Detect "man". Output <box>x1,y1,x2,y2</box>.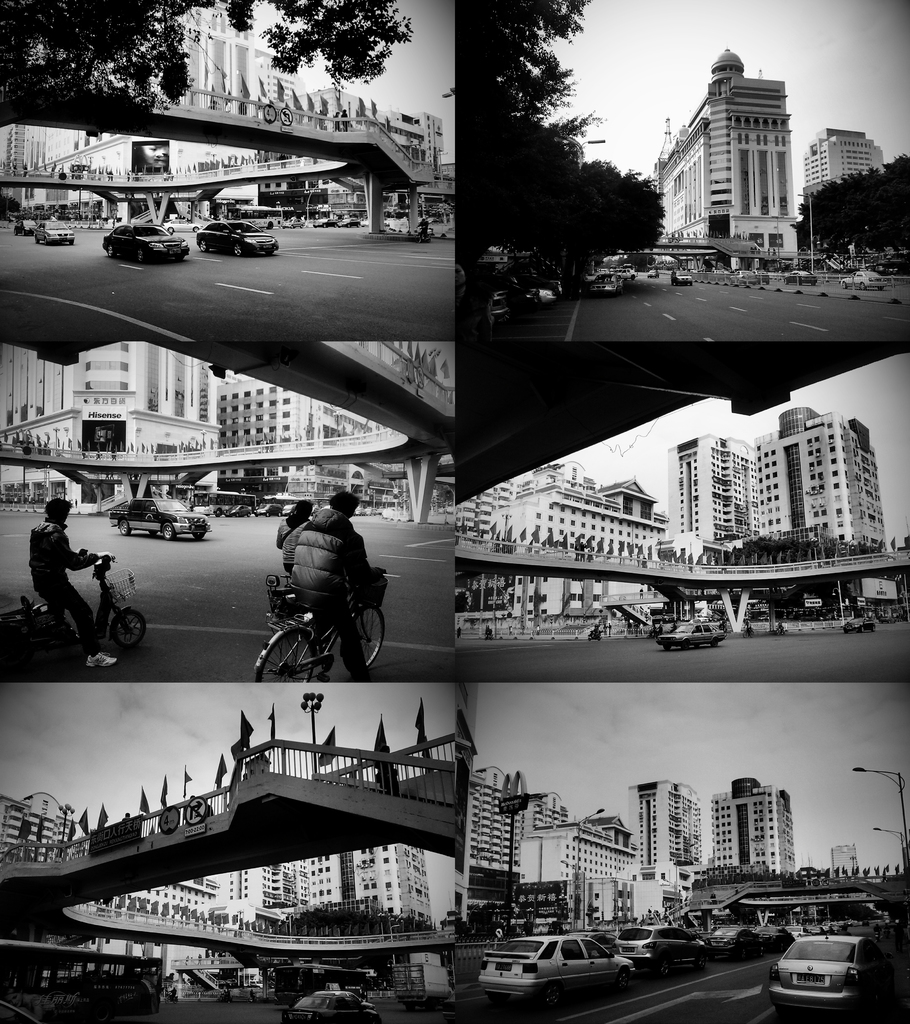
<box>251,486,388,678</box>.
